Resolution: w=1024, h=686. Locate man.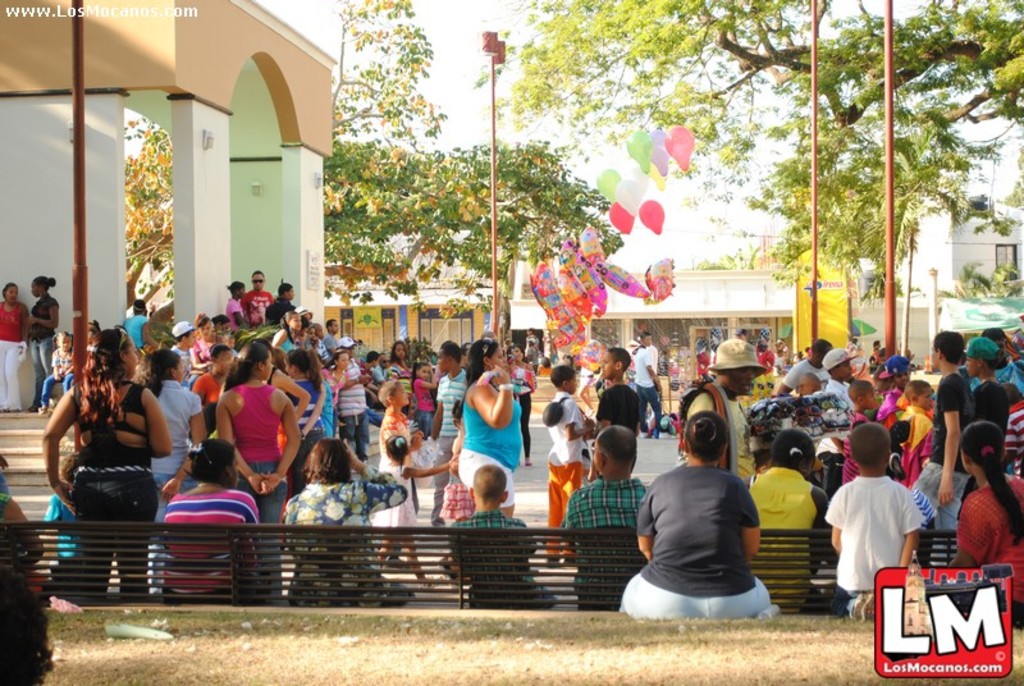
{"left": 321, "top": 317, "right": 335, "bottom": 360}.
